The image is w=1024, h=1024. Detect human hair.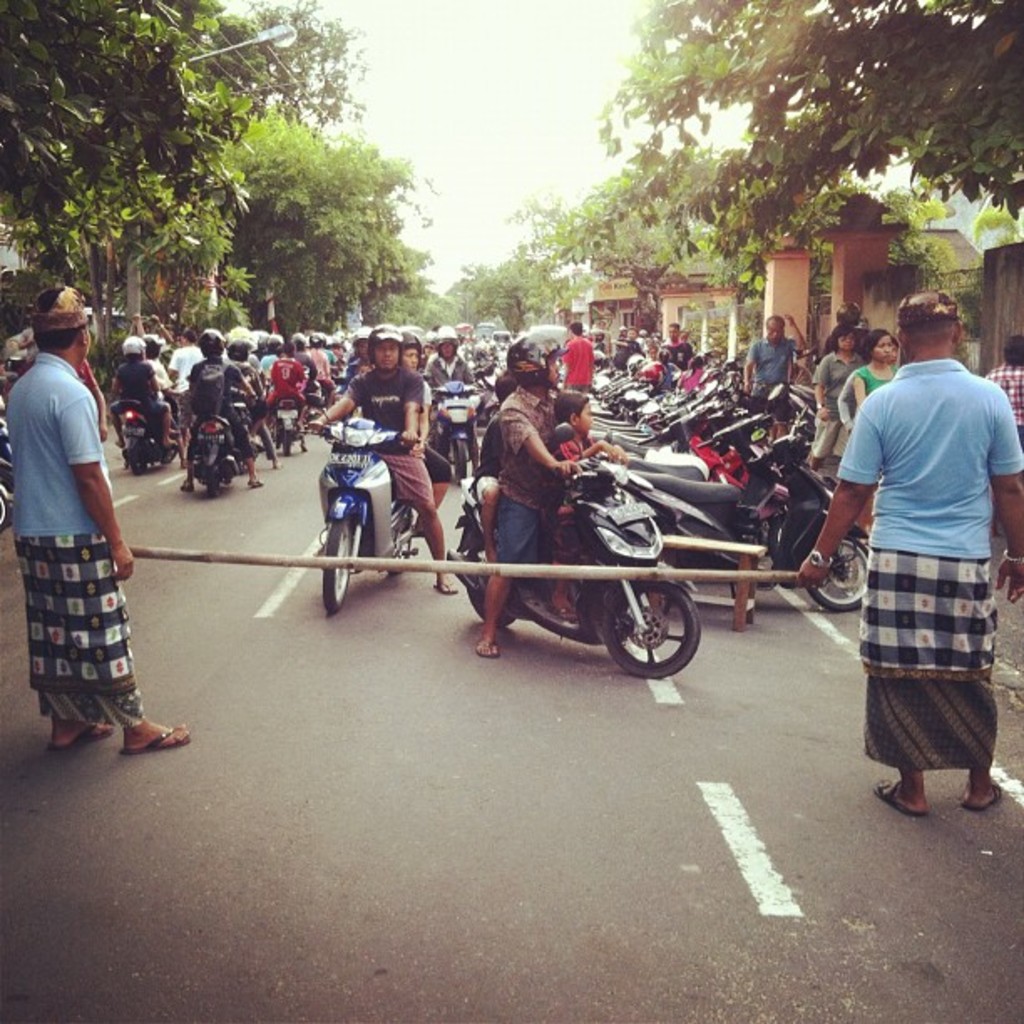
Detection: left=897, top=316, right=957, bottom=355.
